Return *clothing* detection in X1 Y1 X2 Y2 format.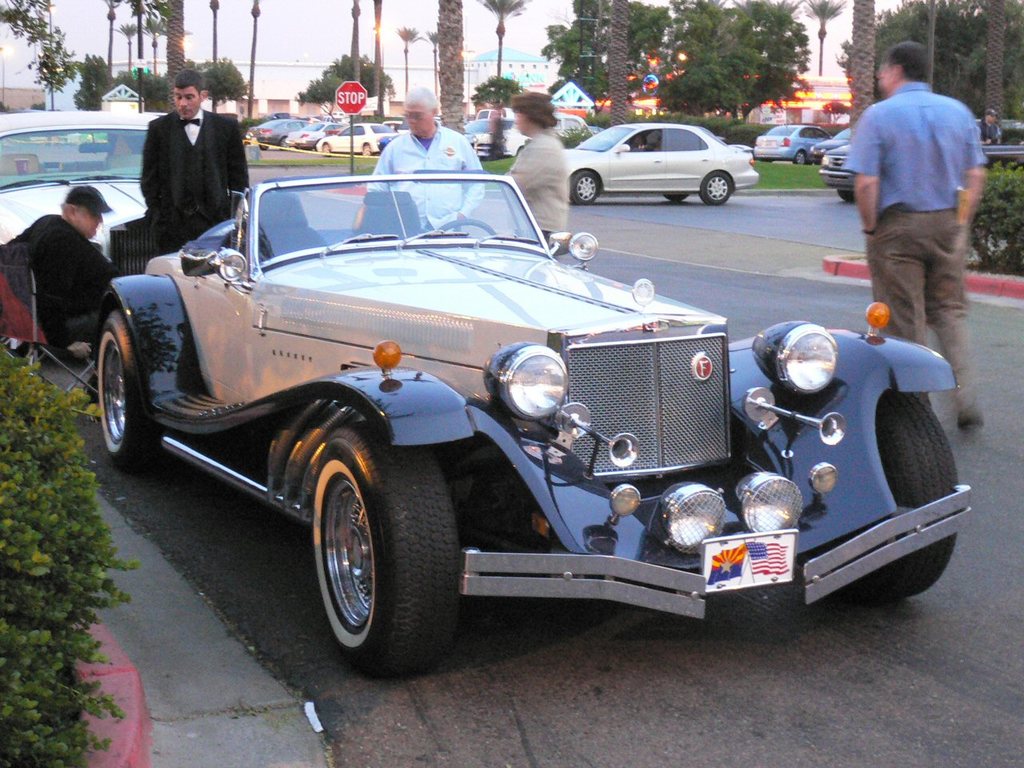
366 118 489 235.
